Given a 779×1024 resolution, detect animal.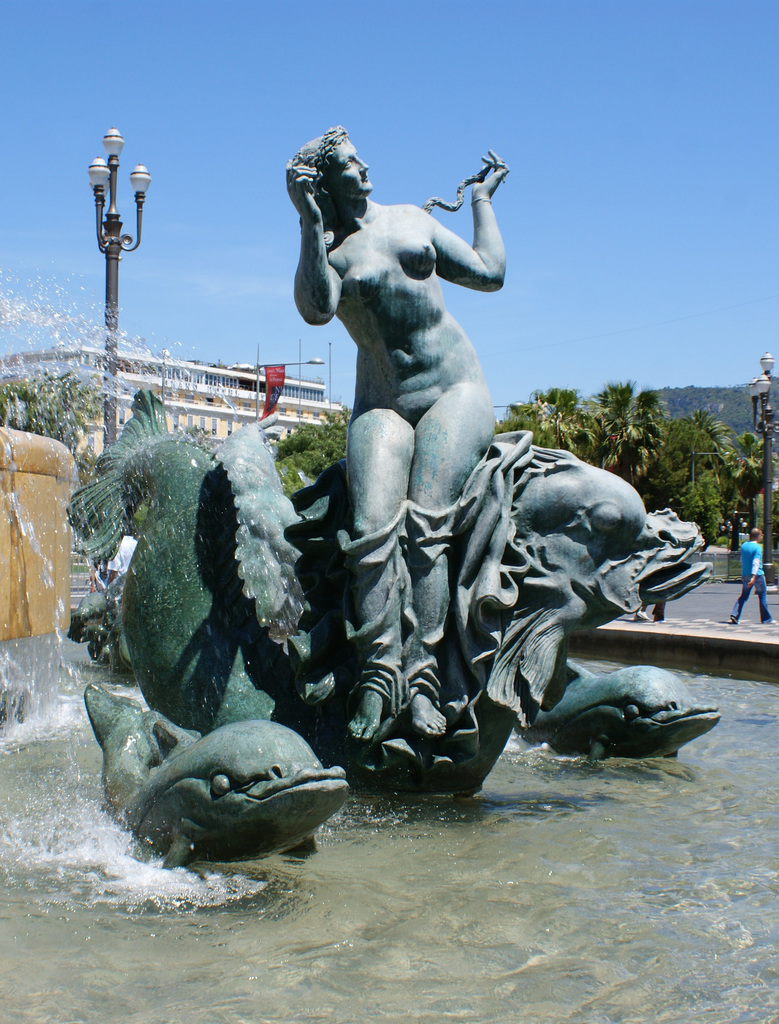
x1=84 y1=686 x2=363 y2=872.
